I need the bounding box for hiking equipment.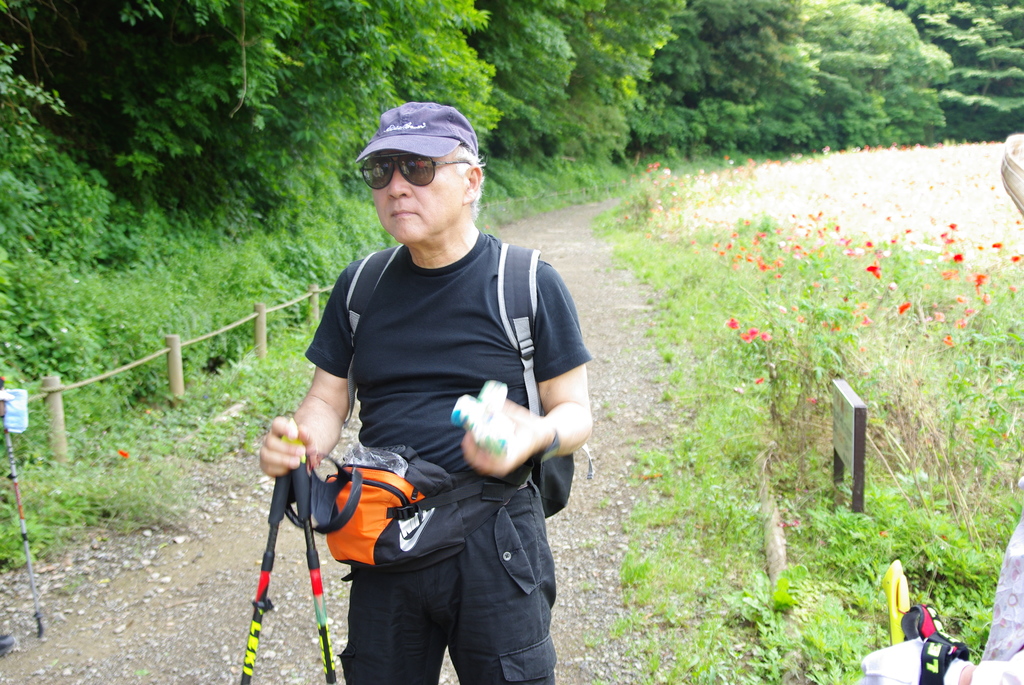
Here it is: <box>0,382,47,643</box>.
